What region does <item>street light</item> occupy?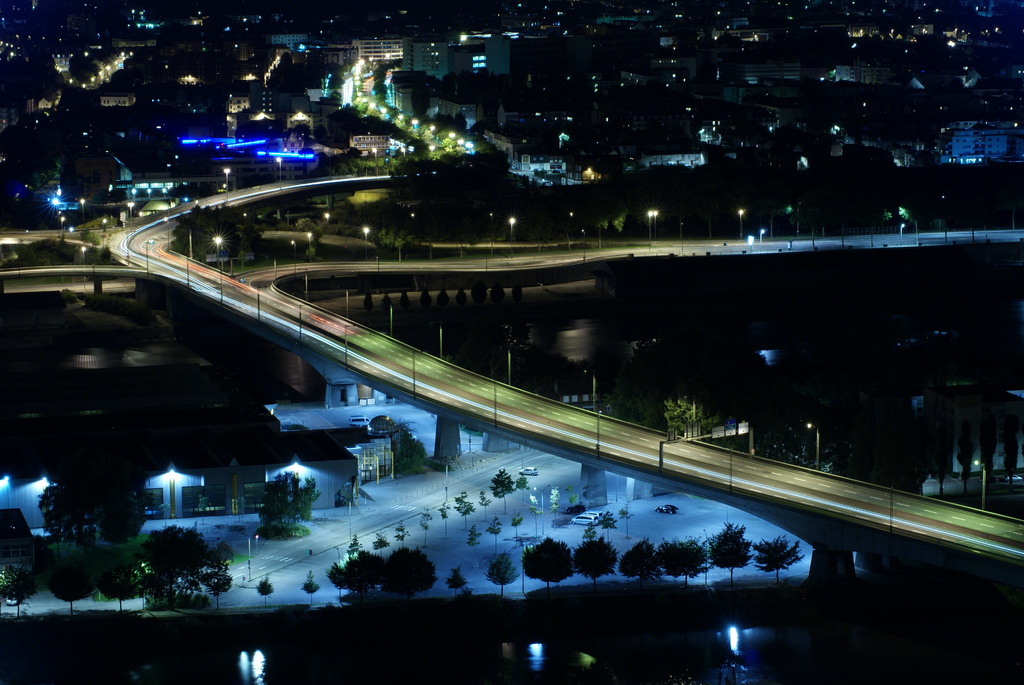
detection(797, 202, 800, 236).
